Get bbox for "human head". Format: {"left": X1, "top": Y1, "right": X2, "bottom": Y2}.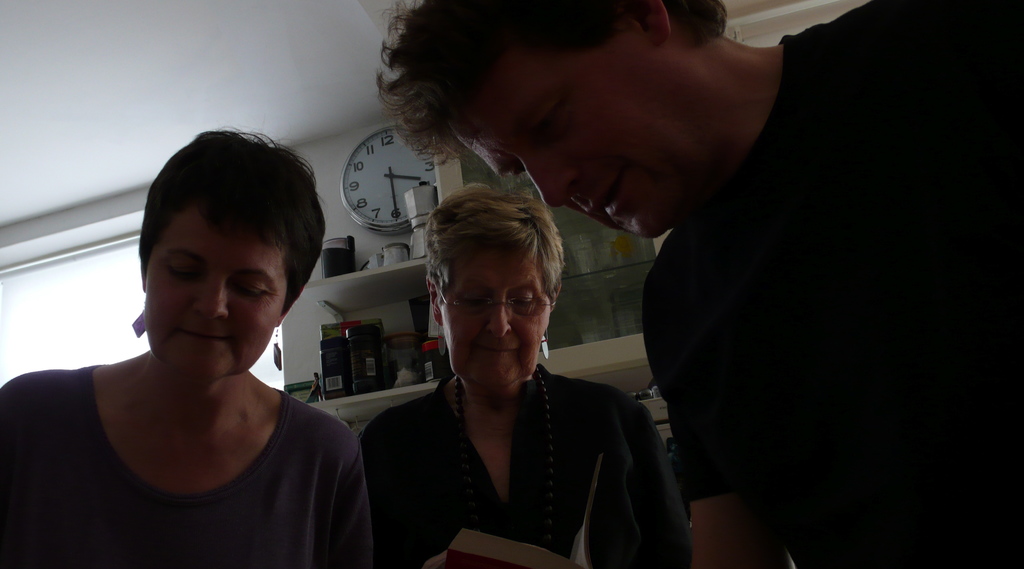
{"left": 380, "top": 0, "right": 730, "bottom": 242}.
